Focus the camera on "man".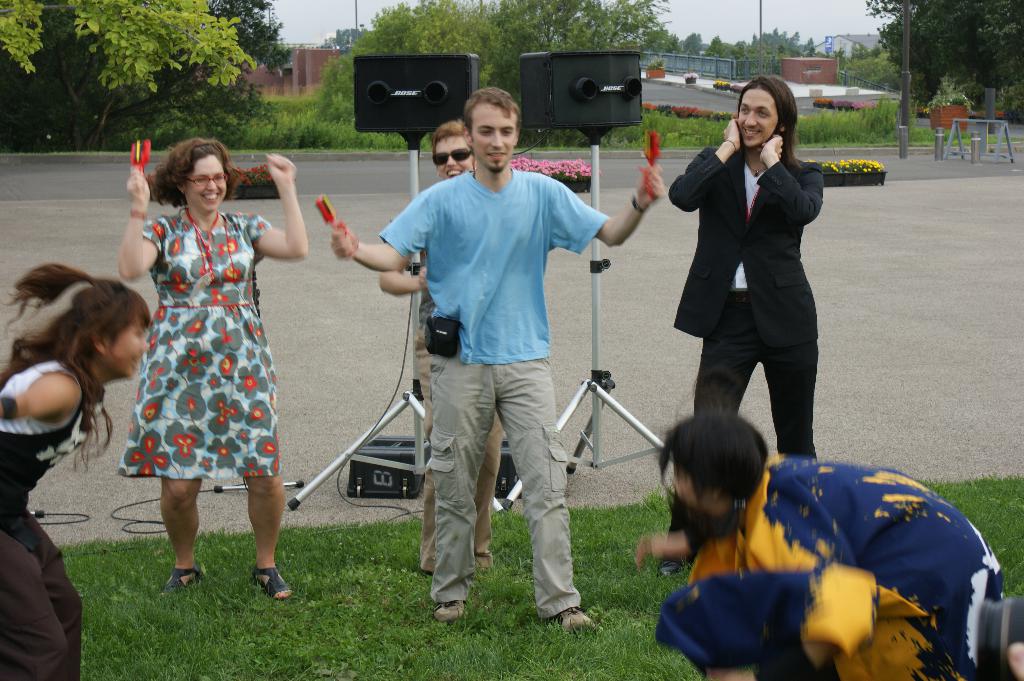
Focus region: 378/122/507/574.
